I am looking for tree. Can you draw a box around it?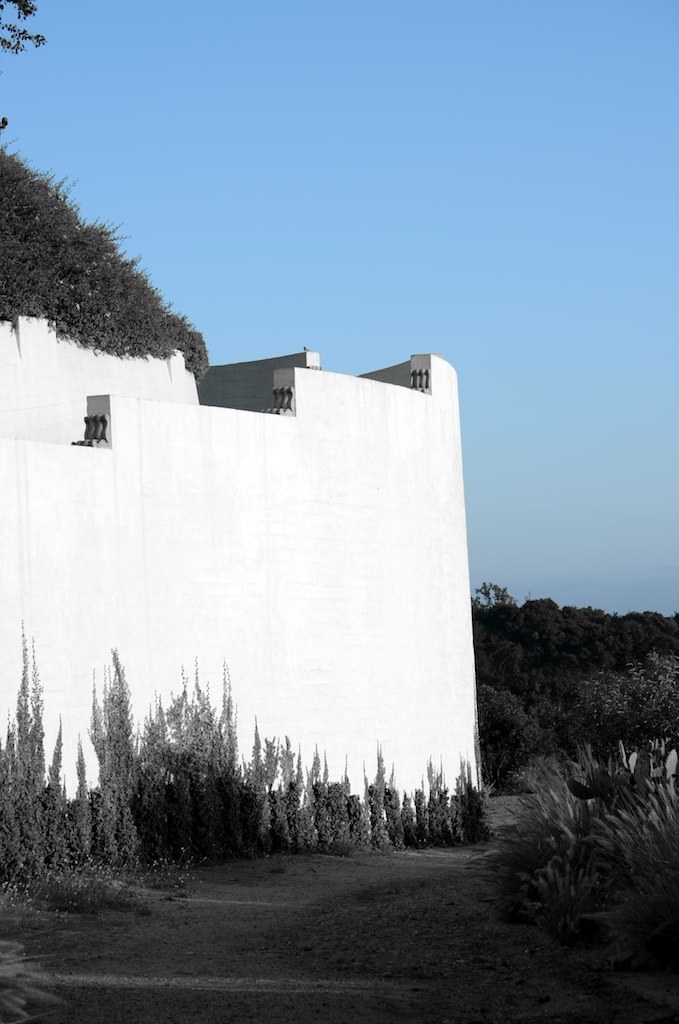
Sure, the bounding box is x1=0 y1=118 x2=225 y2=377.
